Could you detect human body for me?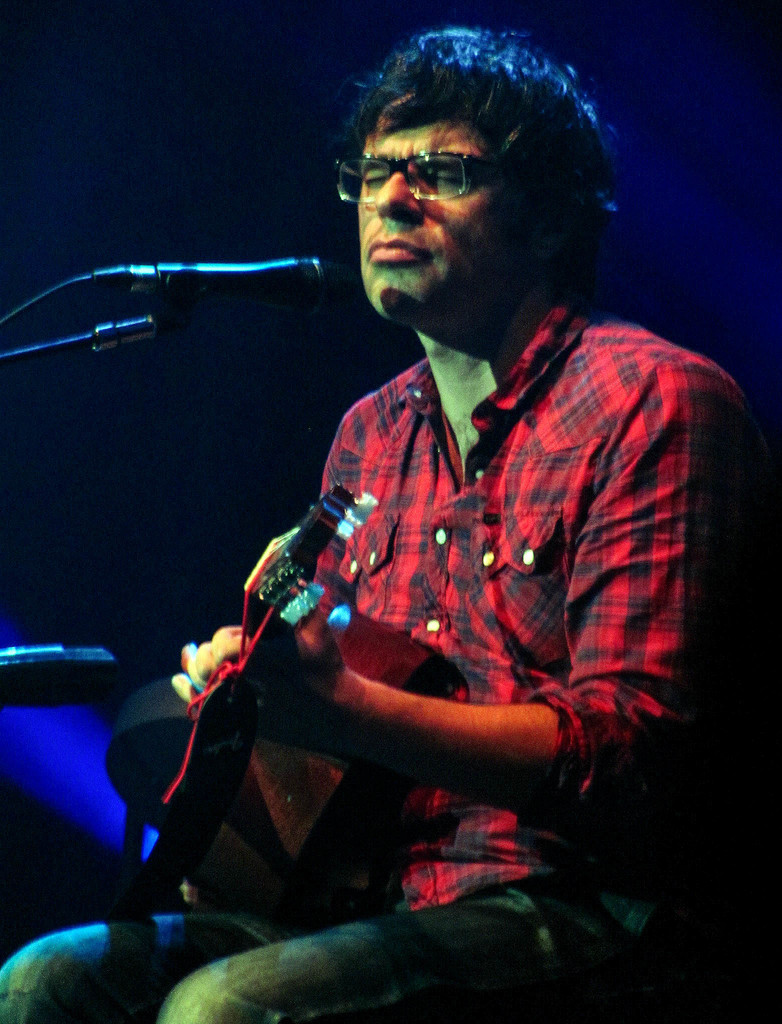
Detection result: [x1=96, y1=88, x2=756, y2=1023].
